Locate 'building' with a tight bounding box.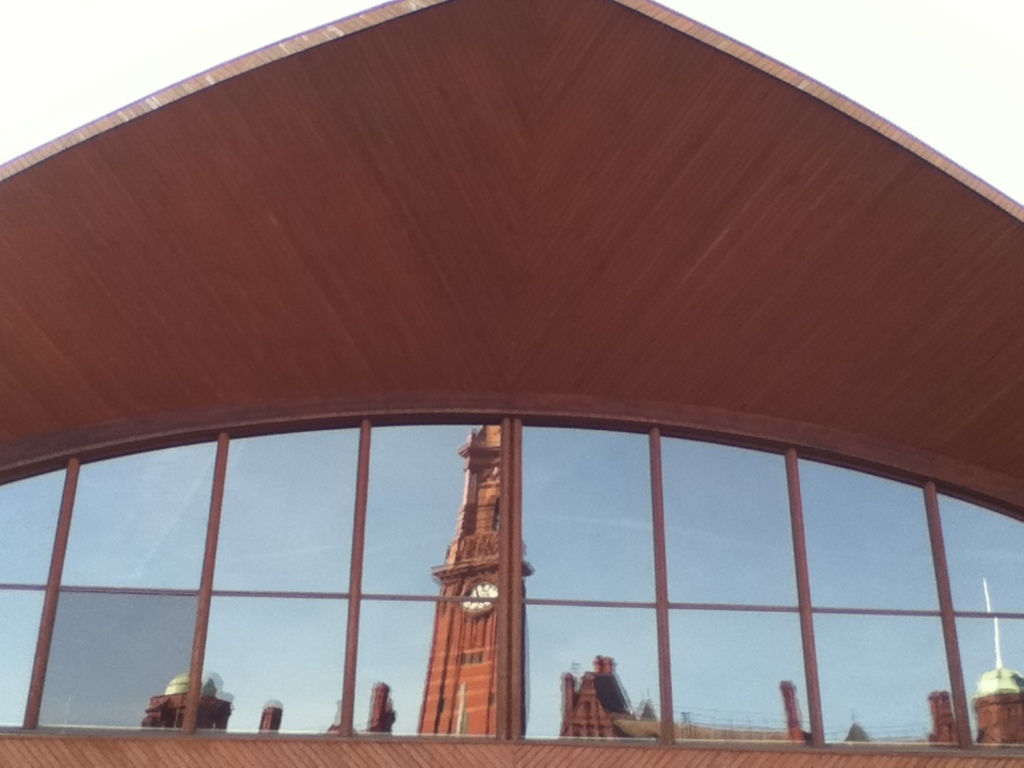
box(0, 0, 1023, 765).
